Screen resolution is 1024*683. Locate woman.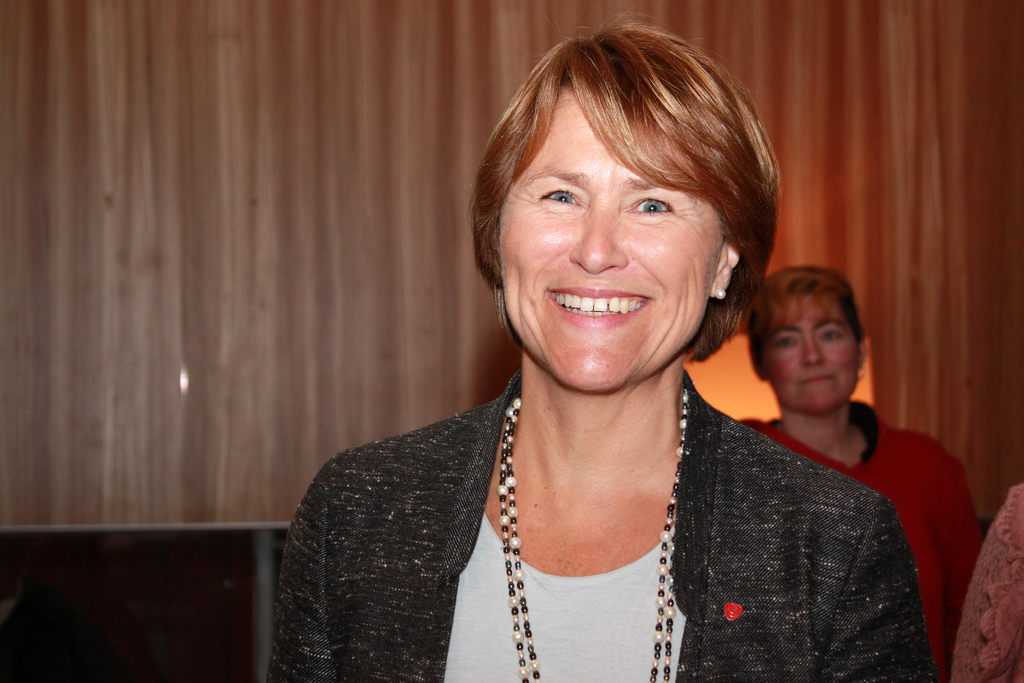
273 39 891 669.
